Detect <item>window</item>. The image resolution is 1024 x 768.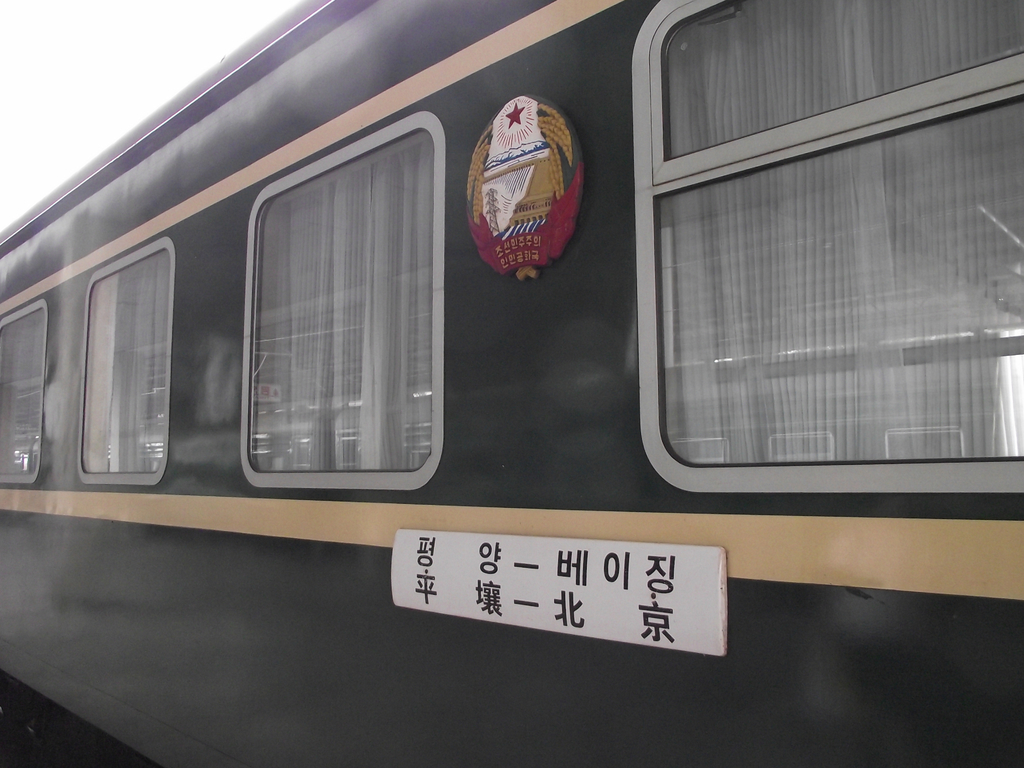
crop(641, 0, 1023, 515).
